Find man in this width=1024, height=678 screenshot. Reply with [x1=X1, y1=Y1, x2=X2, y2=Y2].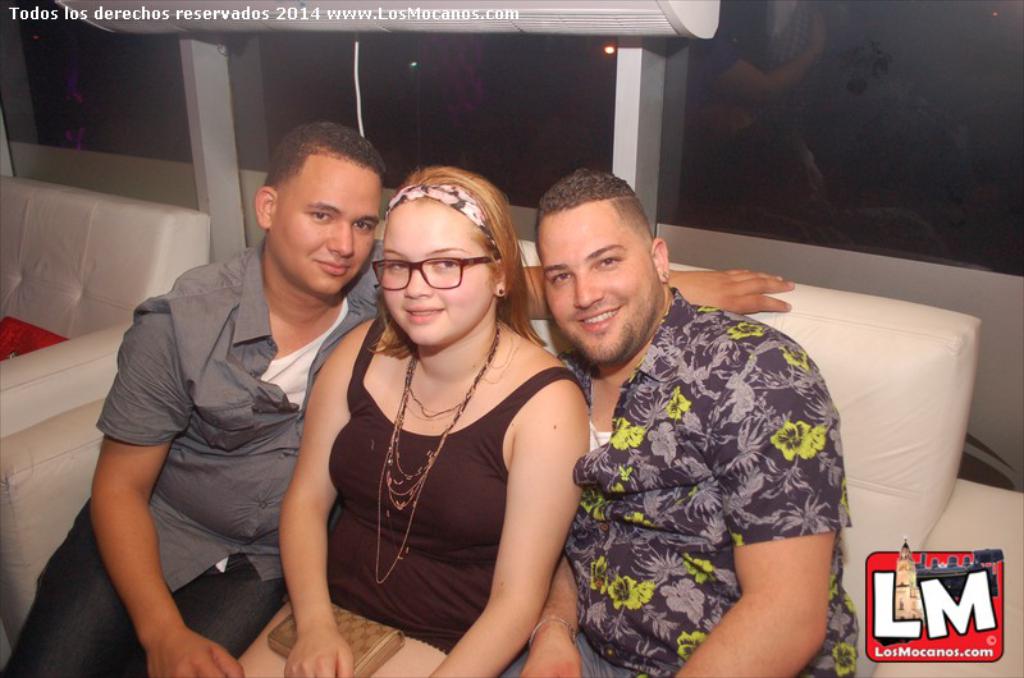
[x1=0, y1=118, x2=797, y2=677].
